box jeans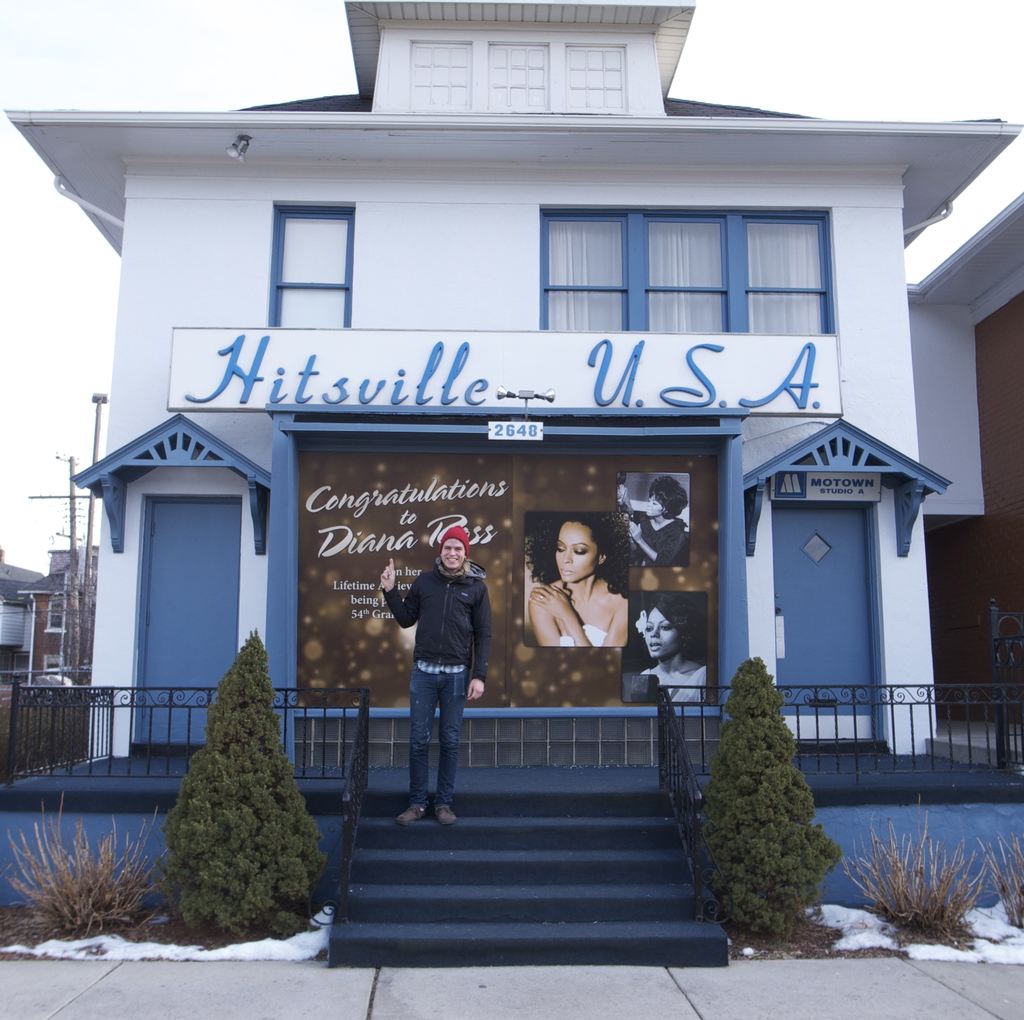
x1=384 y1=663 x2=479 y2=812
